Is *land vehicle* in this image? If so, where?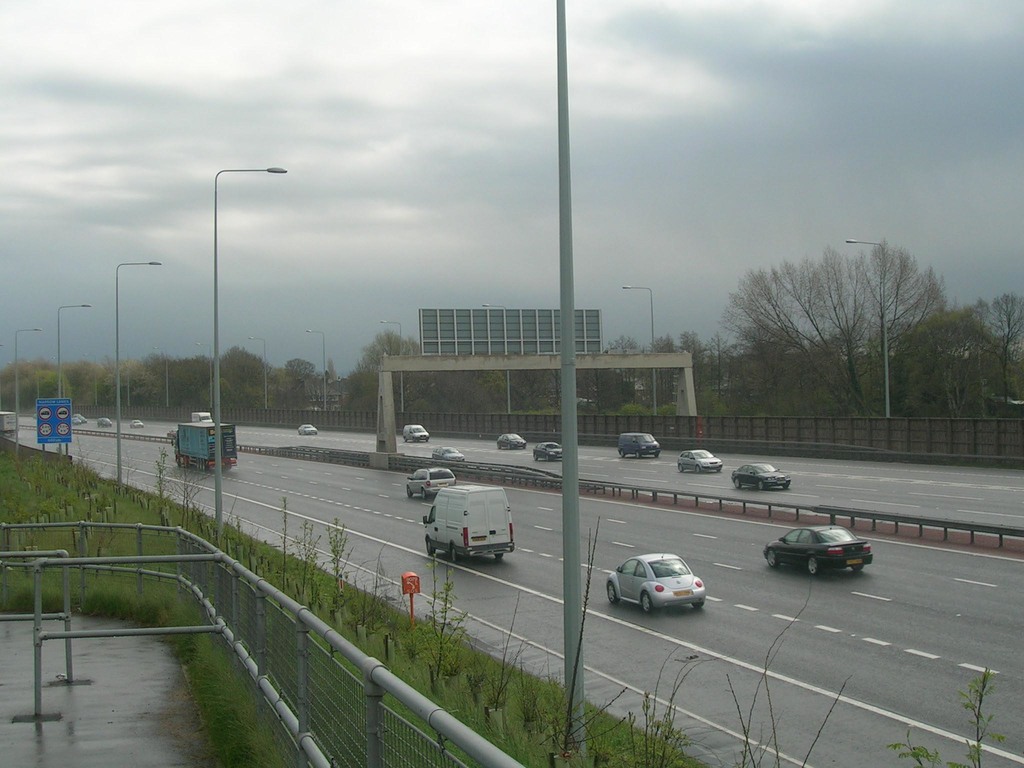
Yes, at {"x1": 434, "y1": 447, "x2": 465, "y2": 460}.
